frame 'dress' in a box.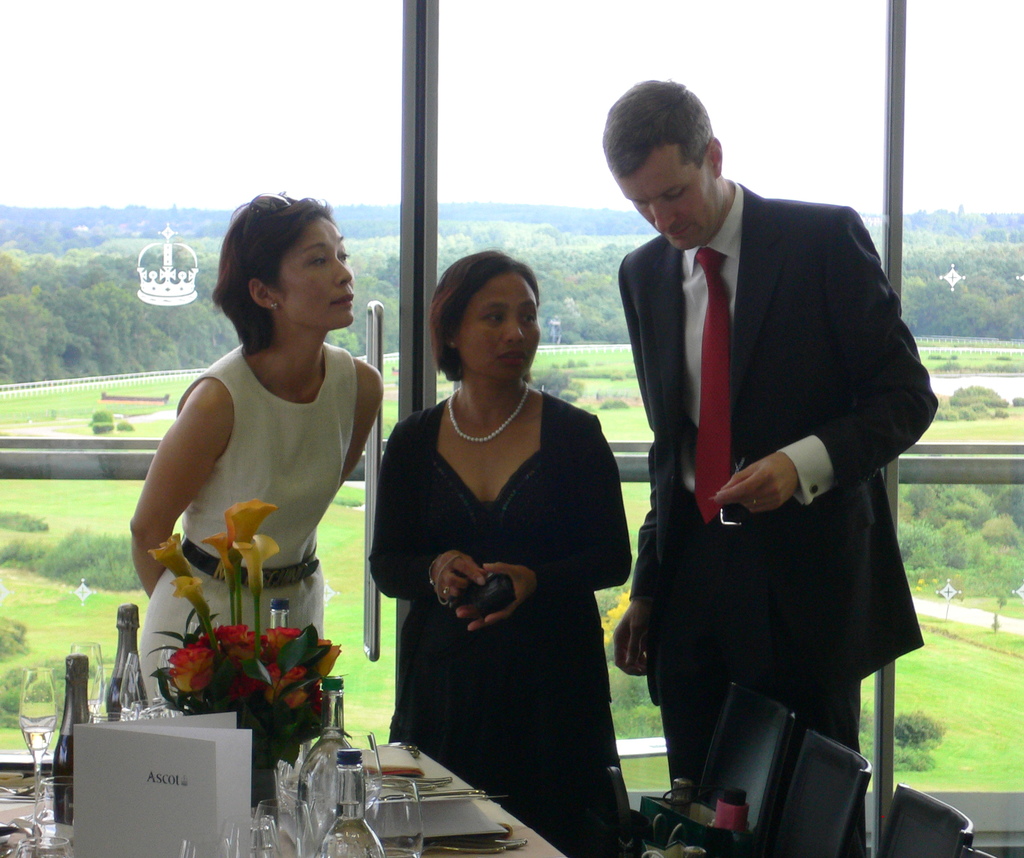
138/340/356/704.
